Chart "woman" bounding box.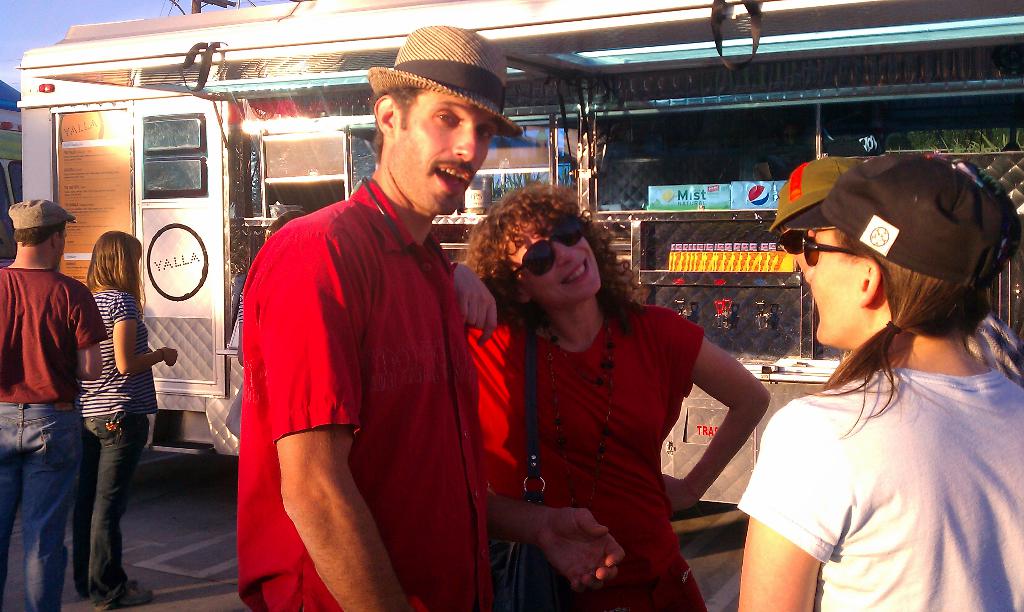
Charted: (68,227,181,608).
